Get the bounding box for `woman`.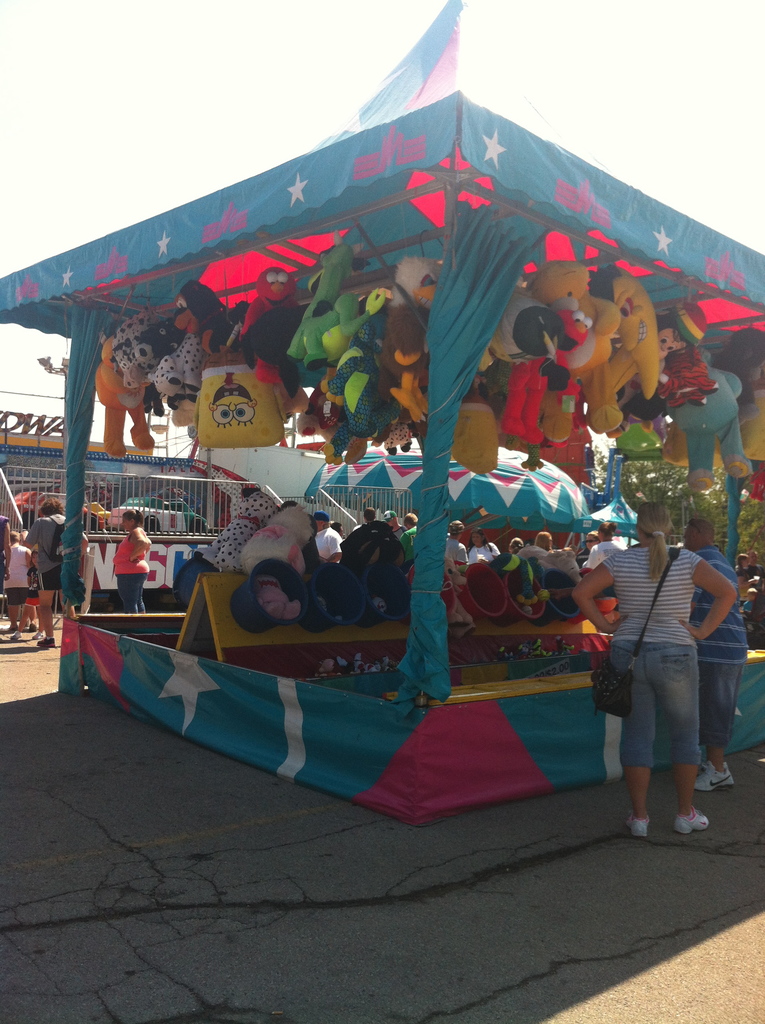
[x1=585, y1=521, x2=627, y2=570].
